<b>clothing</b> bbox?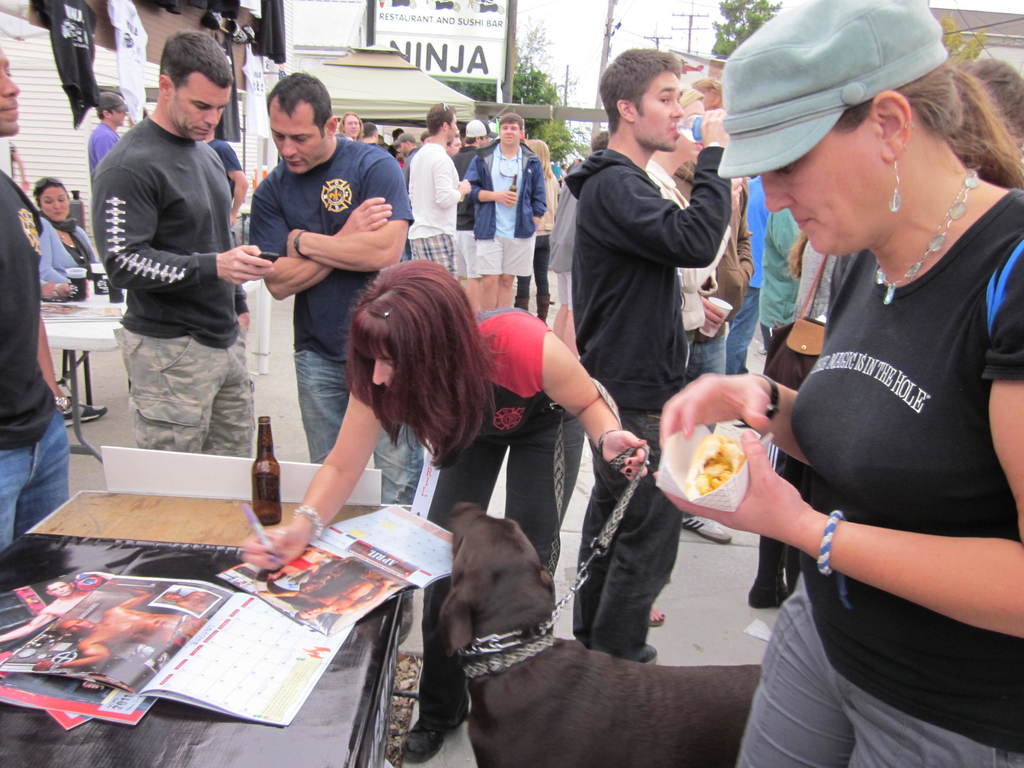
465/141/548/239
